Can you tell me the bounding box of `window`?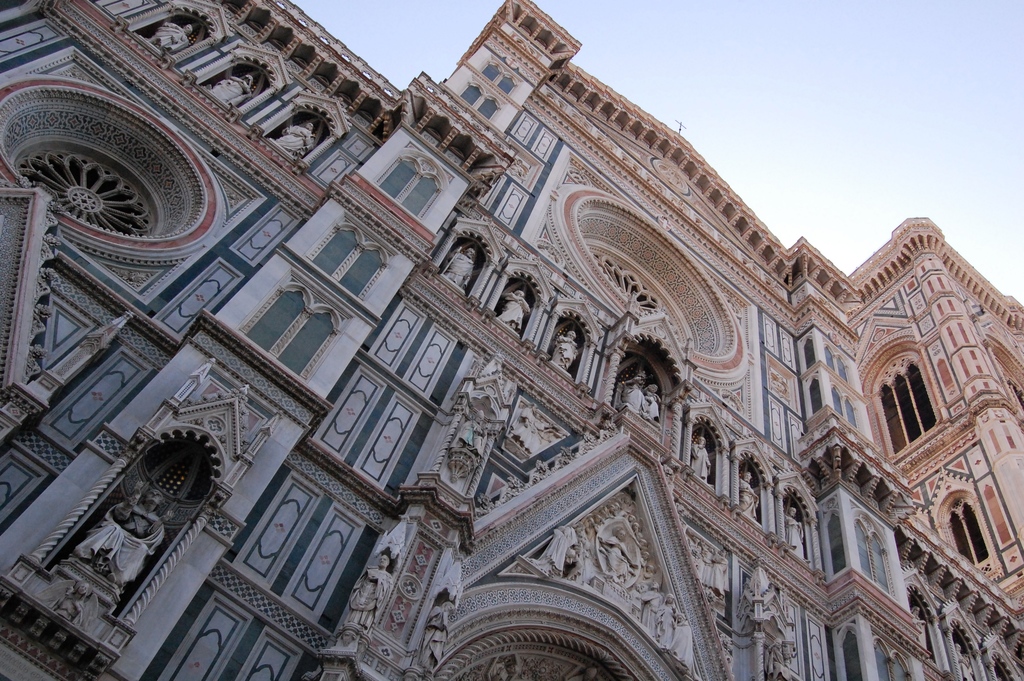
bbox=[824, 341, 838, 375].
